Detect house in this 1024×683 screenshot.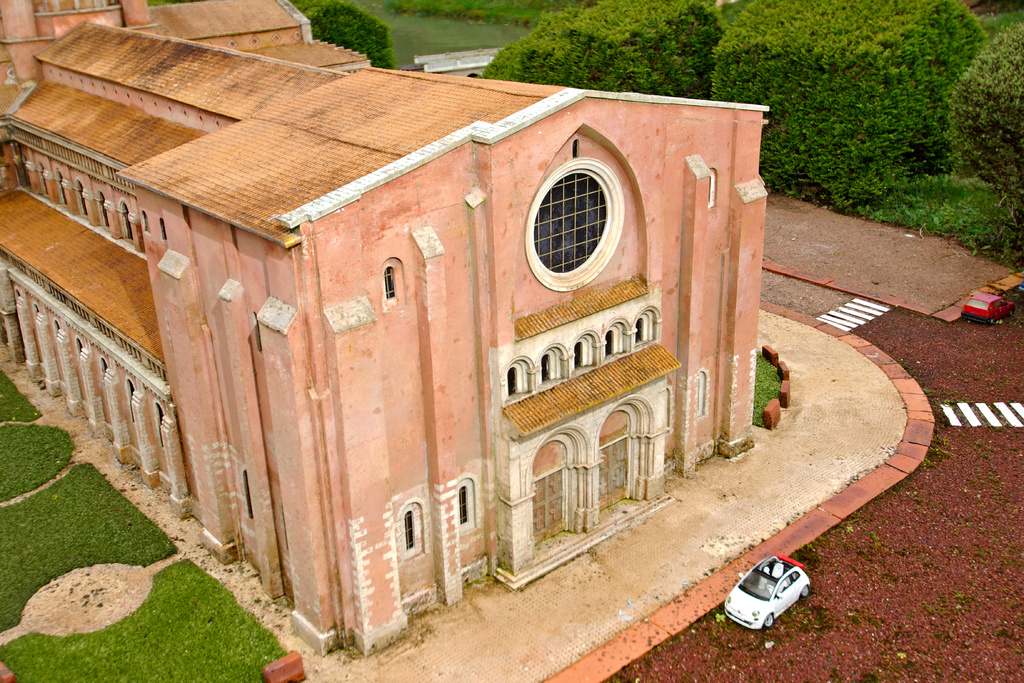
Detection: 0:0:770:657.
